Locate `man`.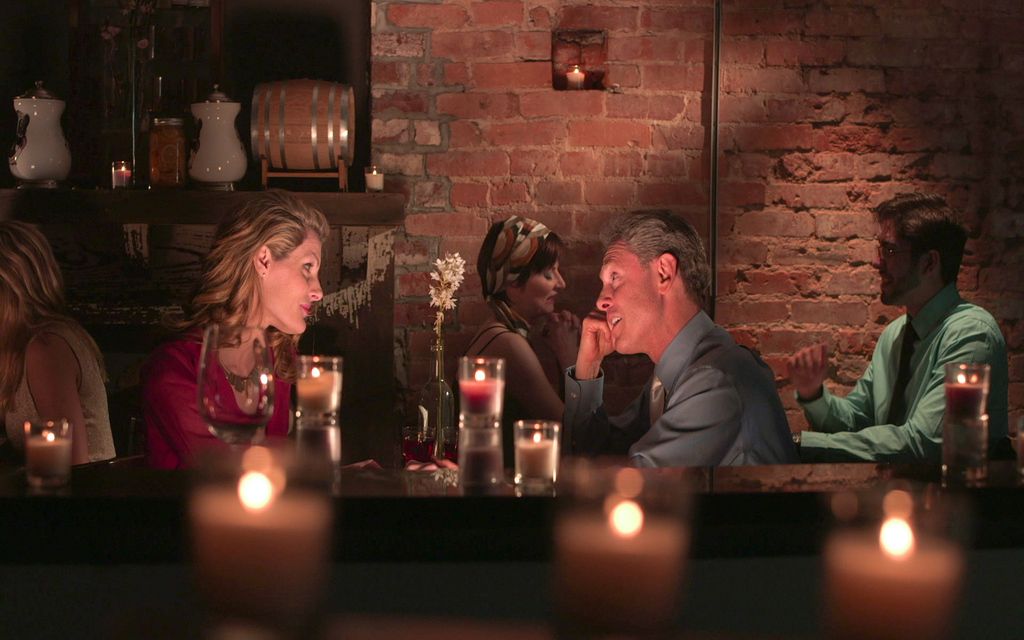
Bounding box: locate(792, 177, 1006, 467).
